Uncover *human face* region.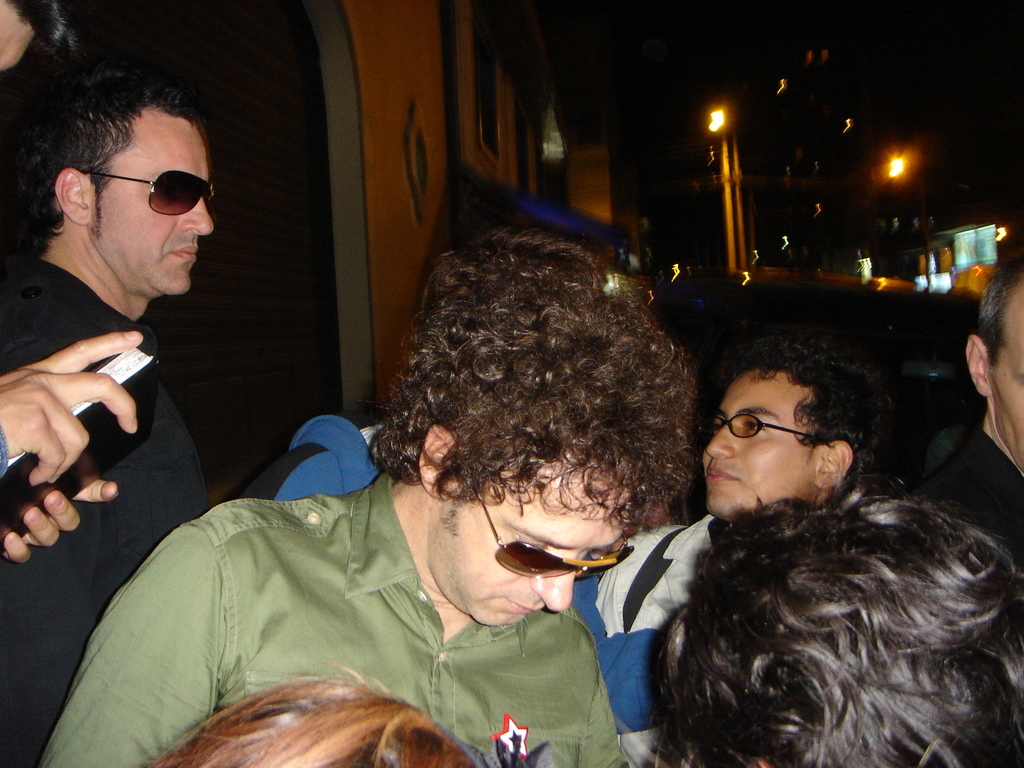
Uncovered: [left=701, top=369, right=816, bottom=525].
